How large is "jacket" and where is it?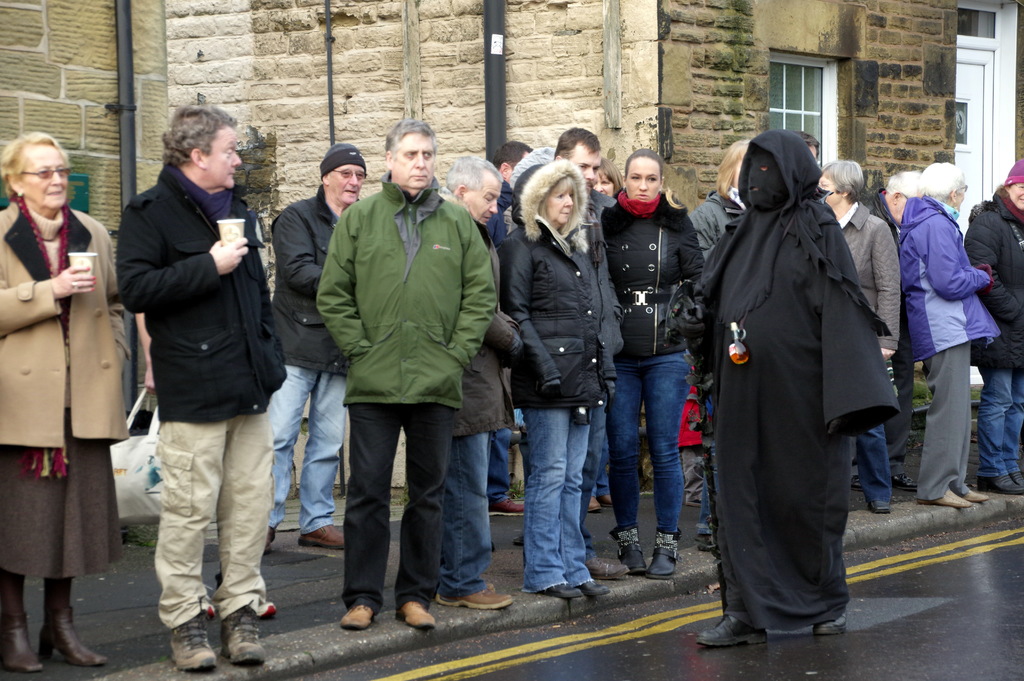
Bounding box: detection(897, 195, 997, 368).
